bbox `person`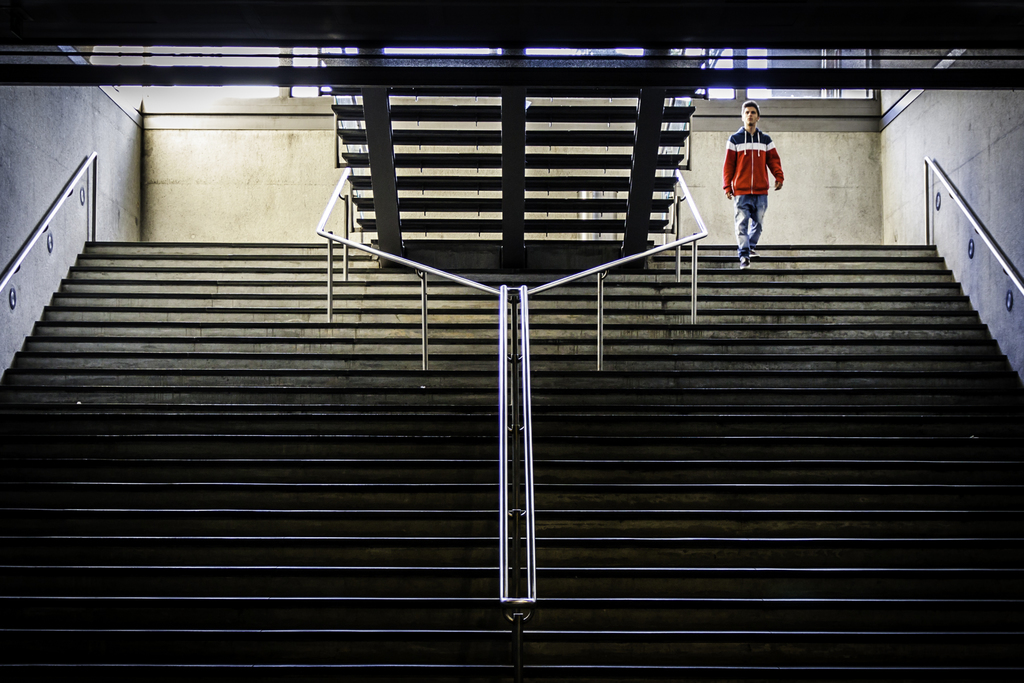
725:100:788:253
